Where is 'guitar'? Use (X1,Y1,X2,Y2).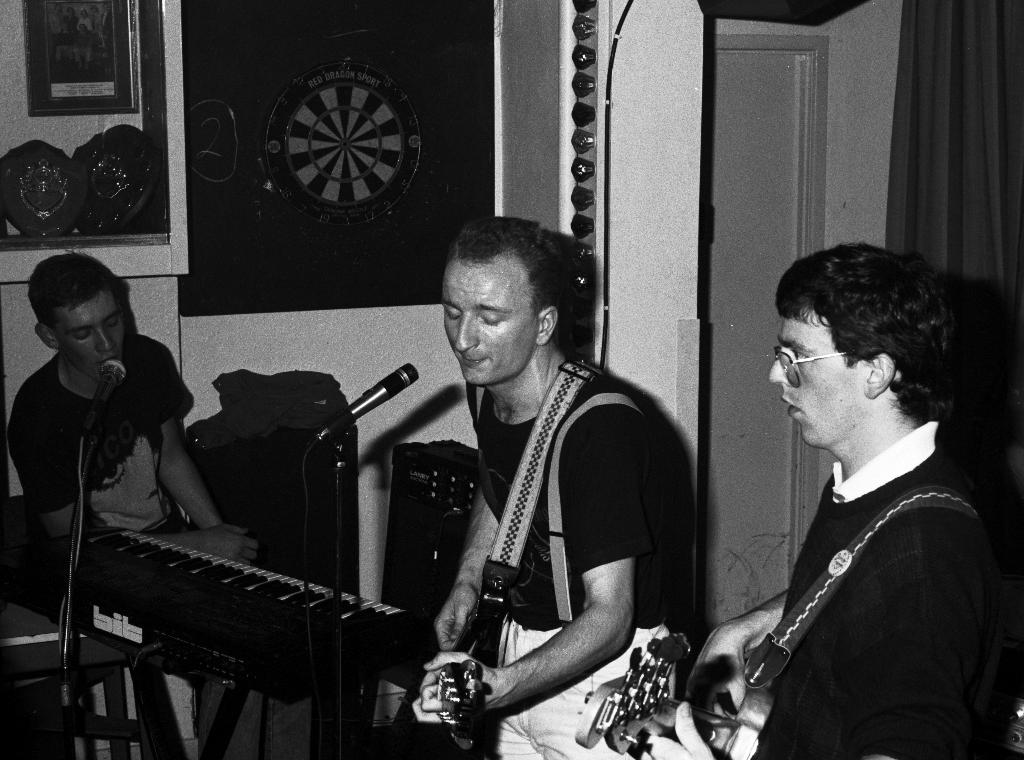
(574,636,699,759).
